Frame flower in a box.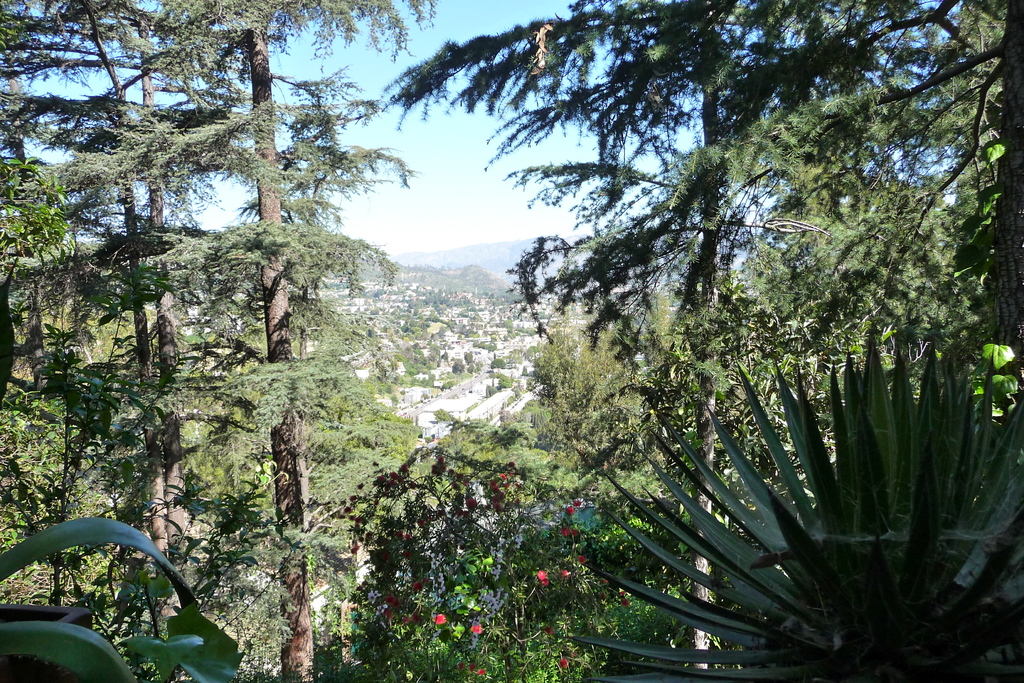
{"left": 458, "top": 663, "right": 462, "bottom": 673}.
